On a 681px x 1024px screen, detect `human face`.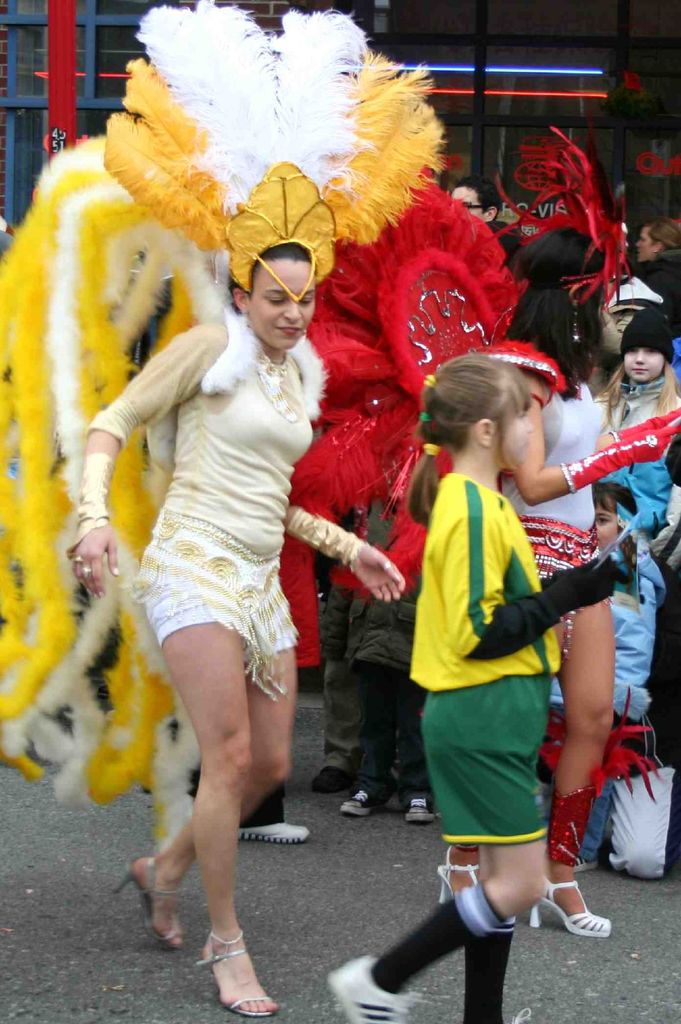
[493,396,533,455].
